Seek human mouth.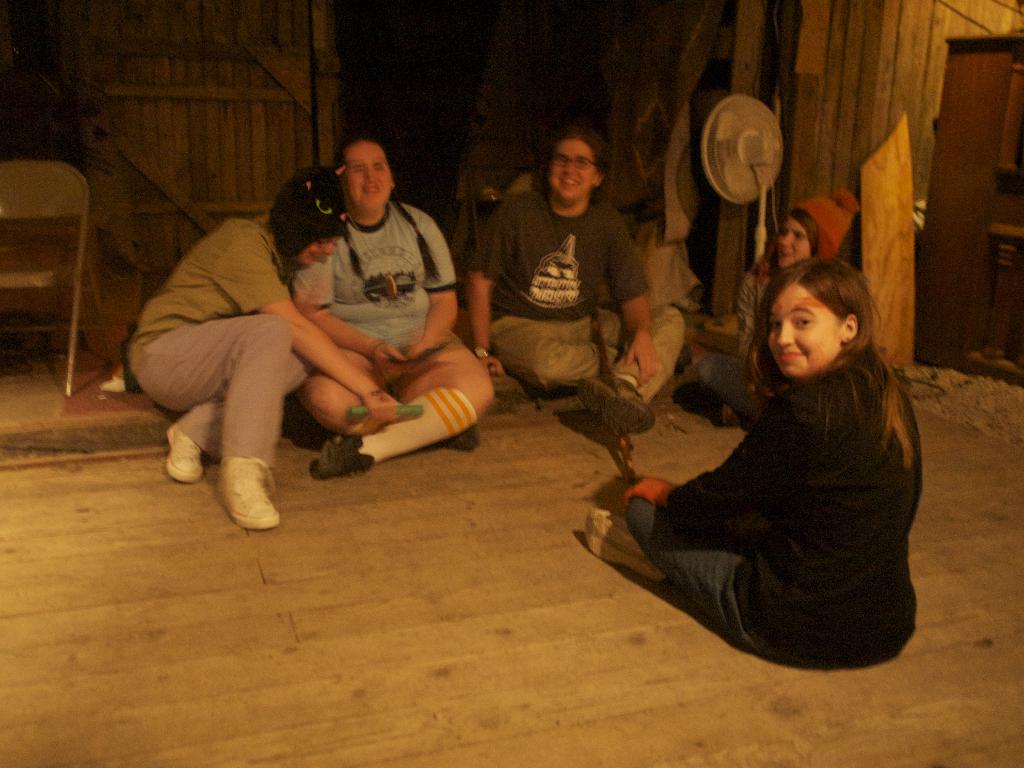
left=364, top=185, right=384, bottom=195.
